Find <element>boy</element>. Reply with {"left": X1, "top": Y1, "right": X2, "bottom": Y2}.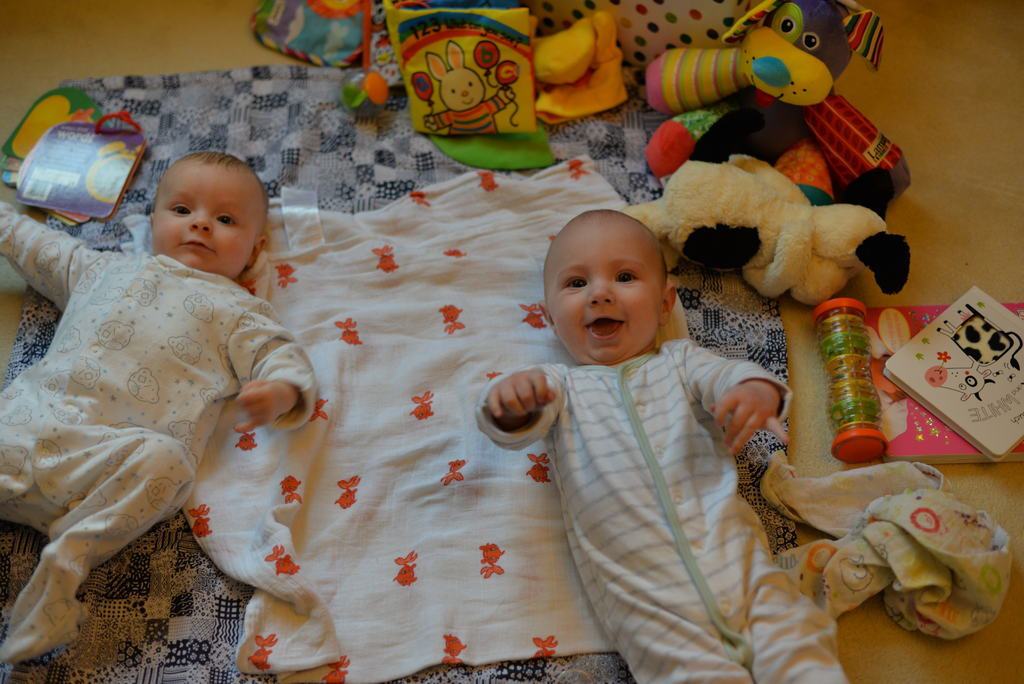
{"left": 0, "top": 151, "right": 316, "bottom": 664}.
